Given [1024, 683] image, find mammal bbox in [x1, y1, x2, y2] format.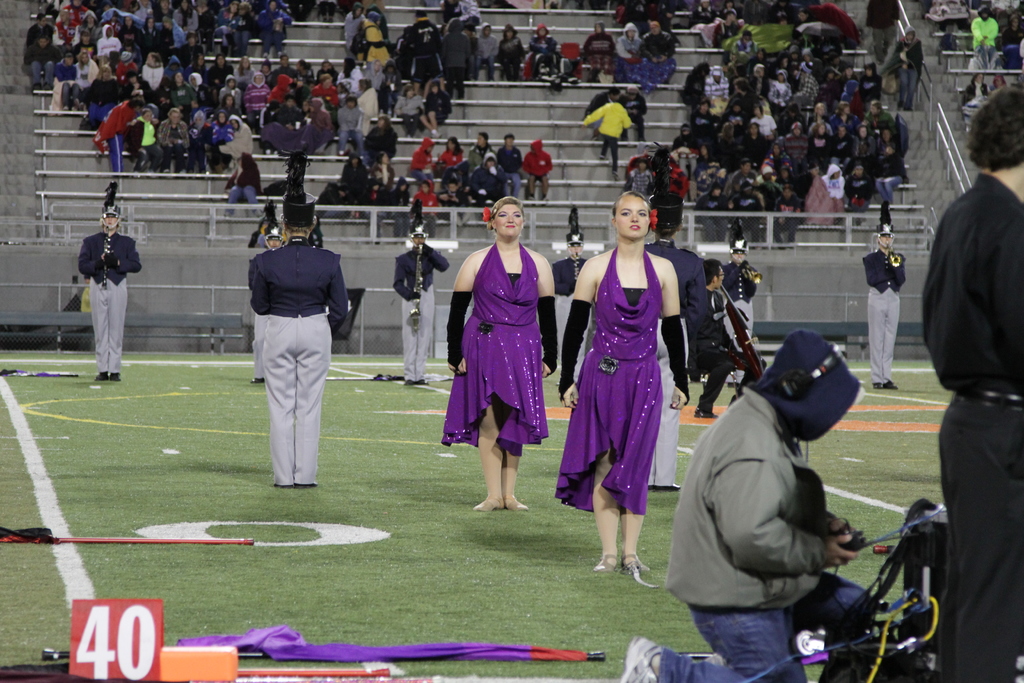
[299, 95, 336, 167].
